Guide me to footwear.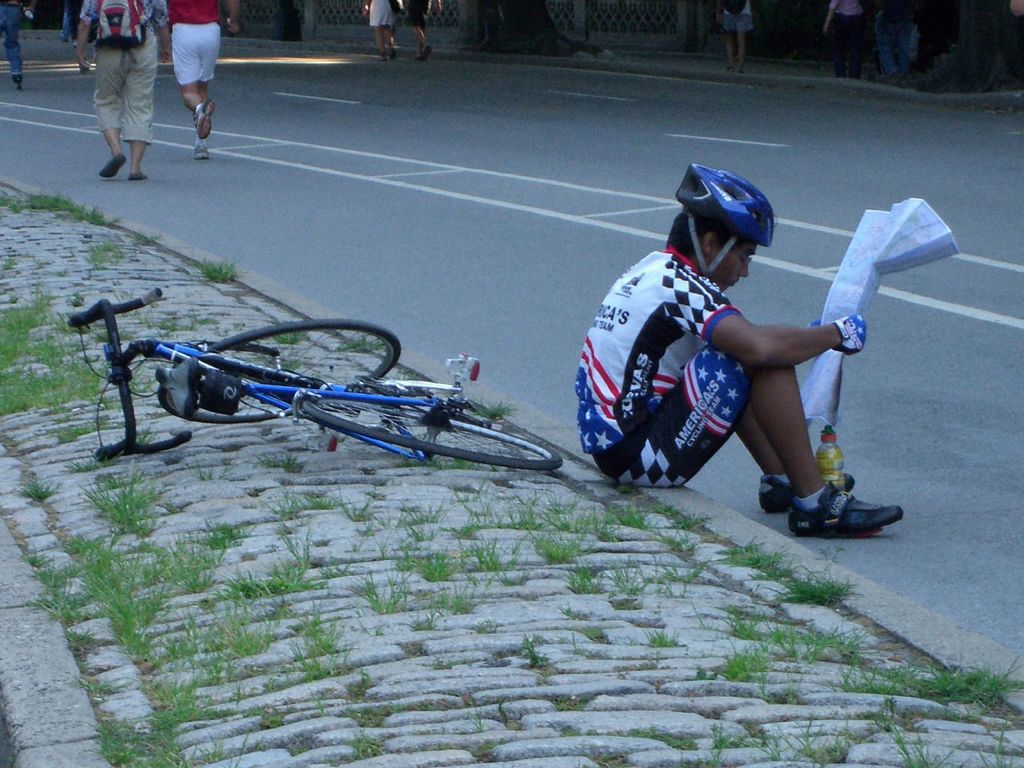
Guidance: left=783, top=481, right=905, bottom=538.
